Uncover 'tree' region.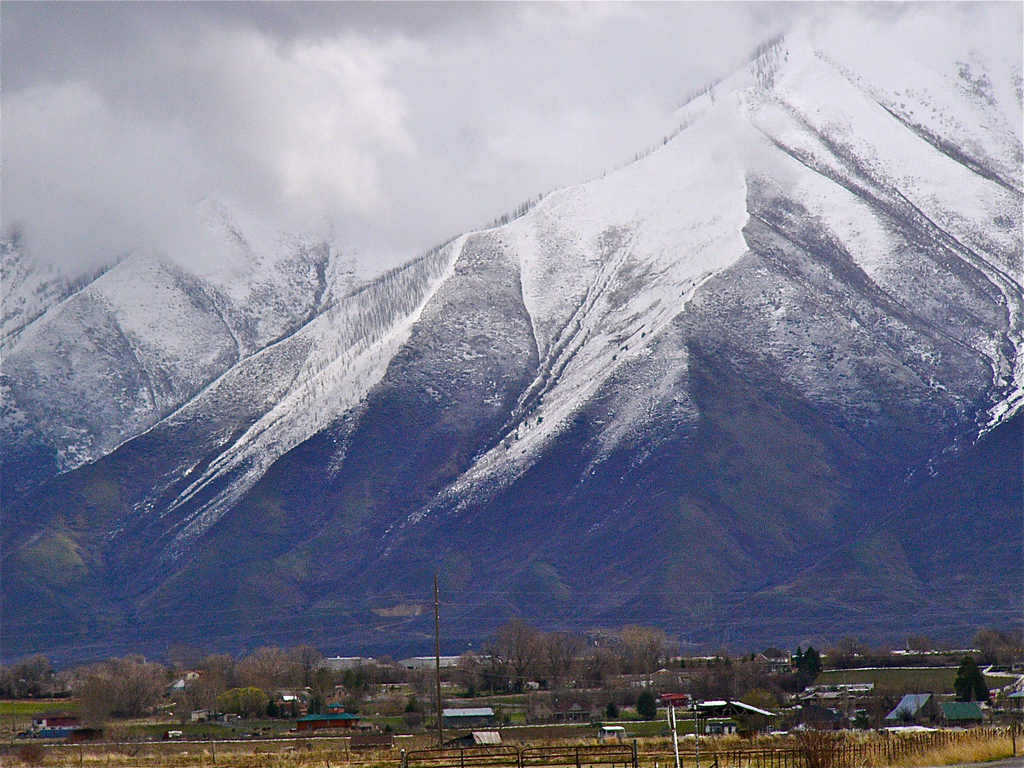
Uncovered: {"x1": 237, "y1": 648, "x2": 296, "y2": 691}.
